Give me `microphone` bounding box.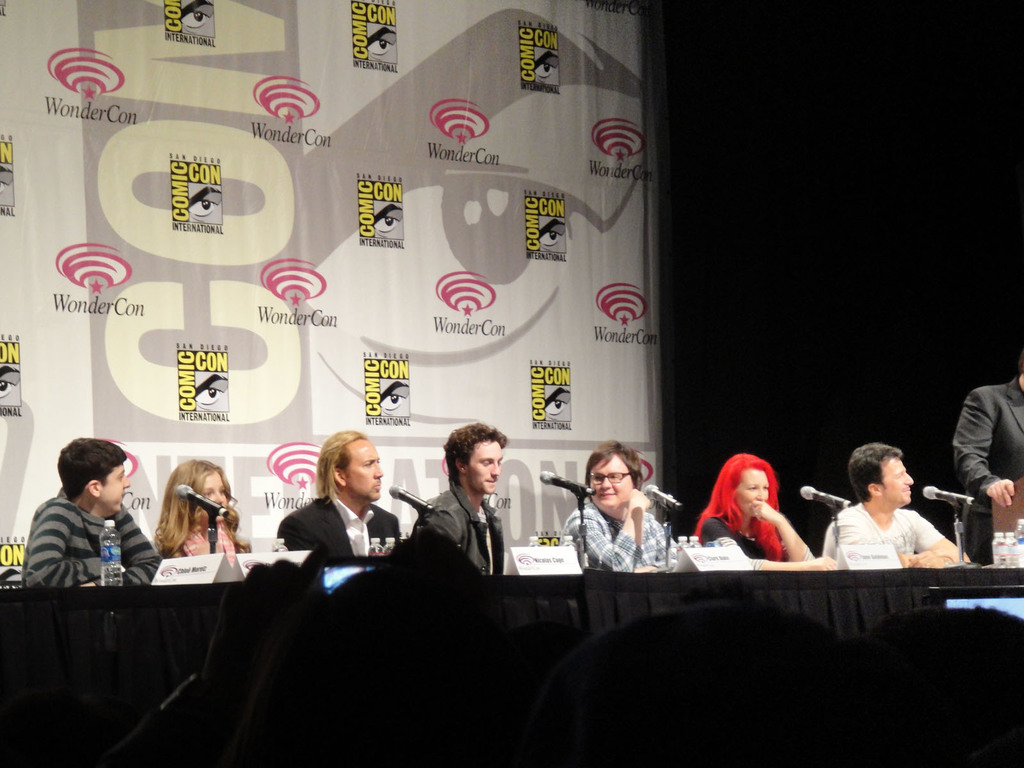
l=168, t=478, r=229, b=532.
